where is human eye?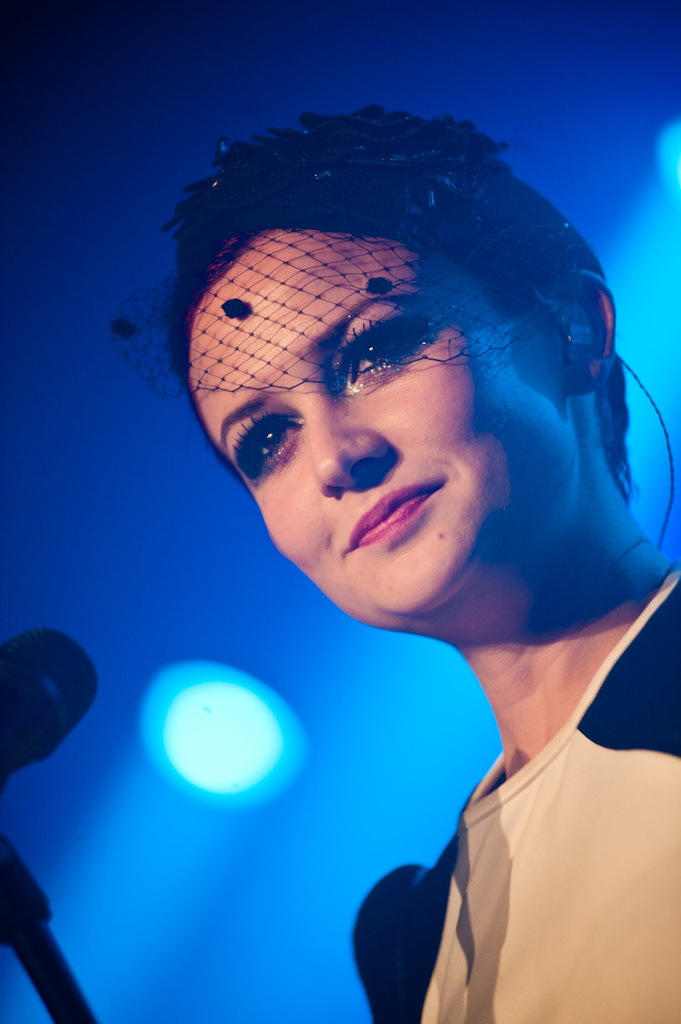
rect(228, 403, 306, 491).
